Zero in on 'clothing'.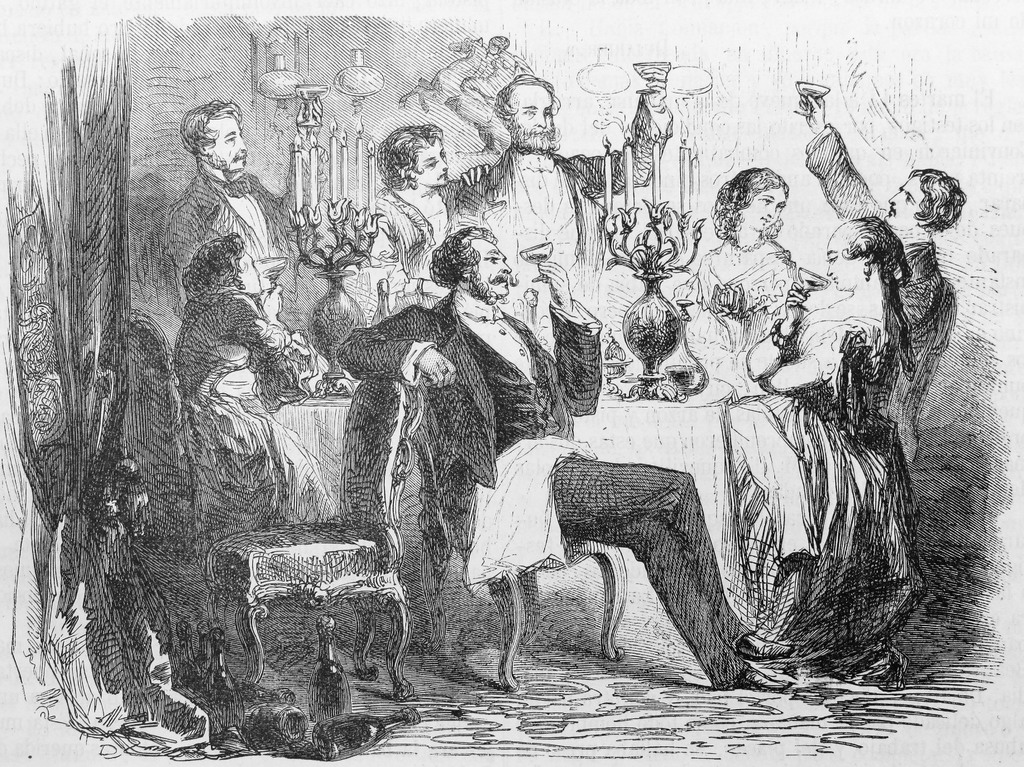
Zeroed in: <region>376, 182, 499, 290</region>.
